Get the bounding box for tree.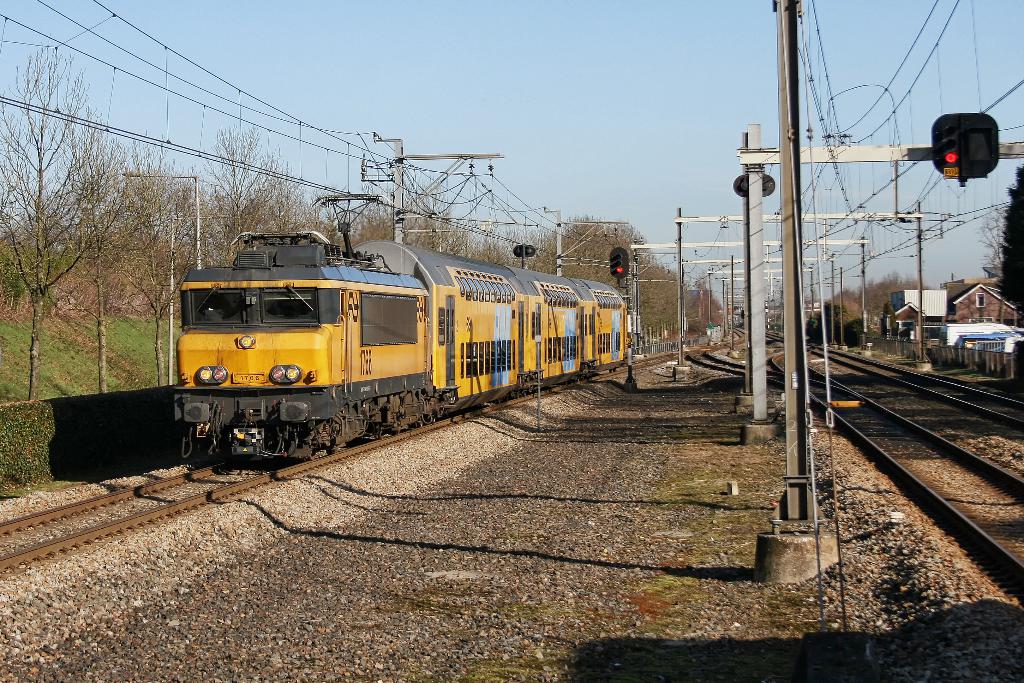
<region>479, 199, 518, 266</region>.
